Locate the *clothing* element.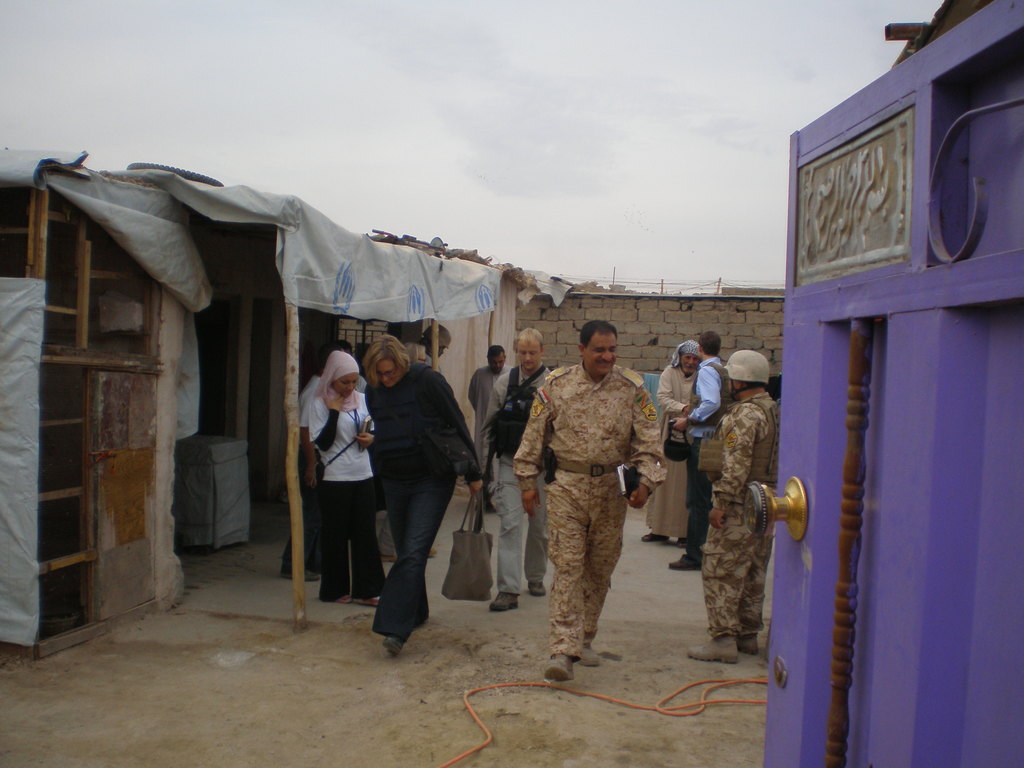
Element bbox: 684, 352, 735, 558.
